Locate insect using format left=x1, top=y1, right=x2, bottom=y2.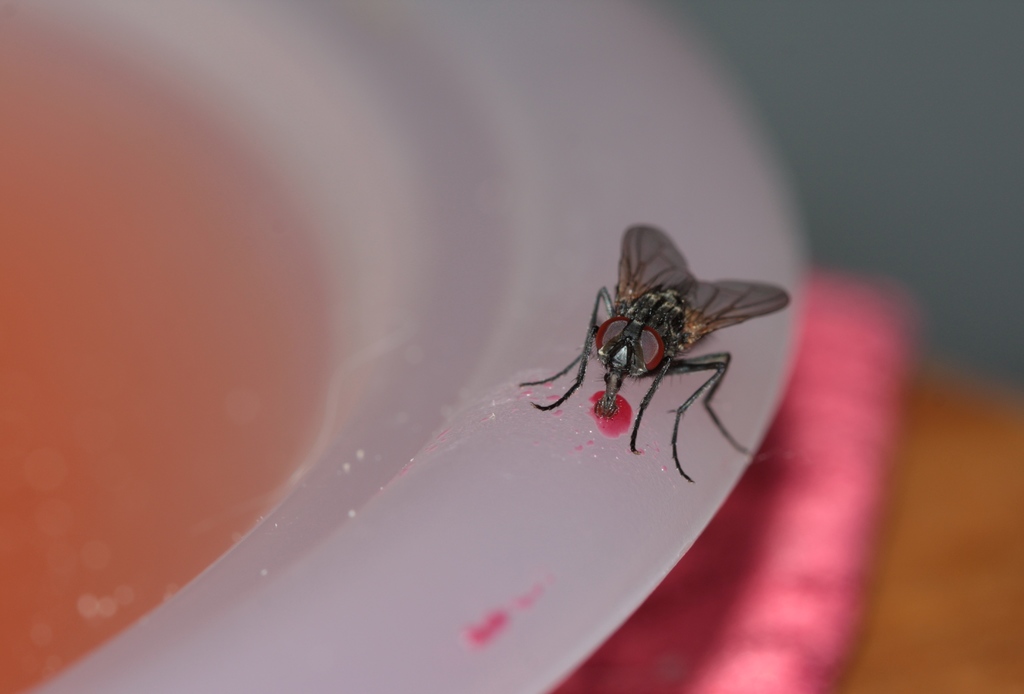
left=517, top=222, right=795, bottom=483.
